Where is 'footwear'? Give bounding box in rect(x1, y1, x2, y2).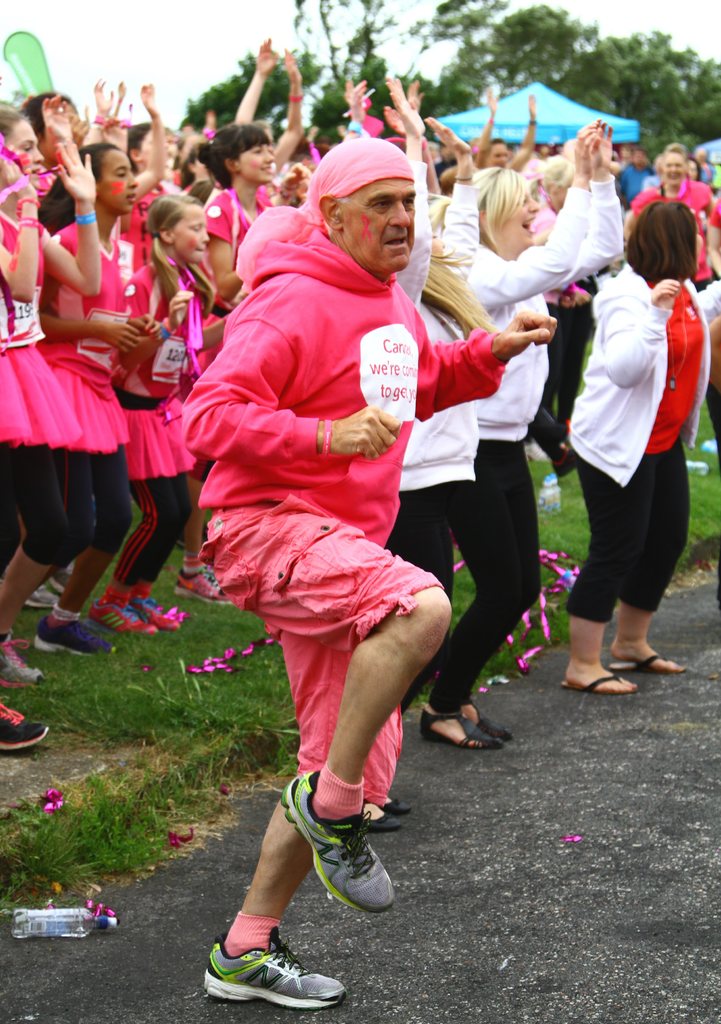
rect(0, 707, 45, 753).
